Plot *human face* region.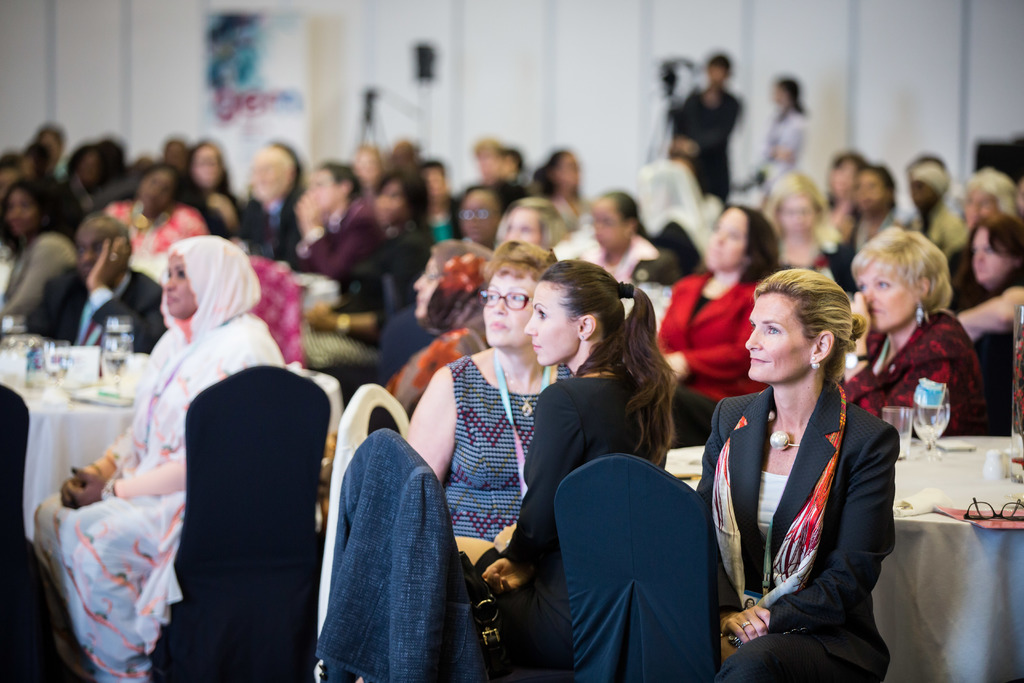
Plotted at bbox=(164, 254, 197, 317).
